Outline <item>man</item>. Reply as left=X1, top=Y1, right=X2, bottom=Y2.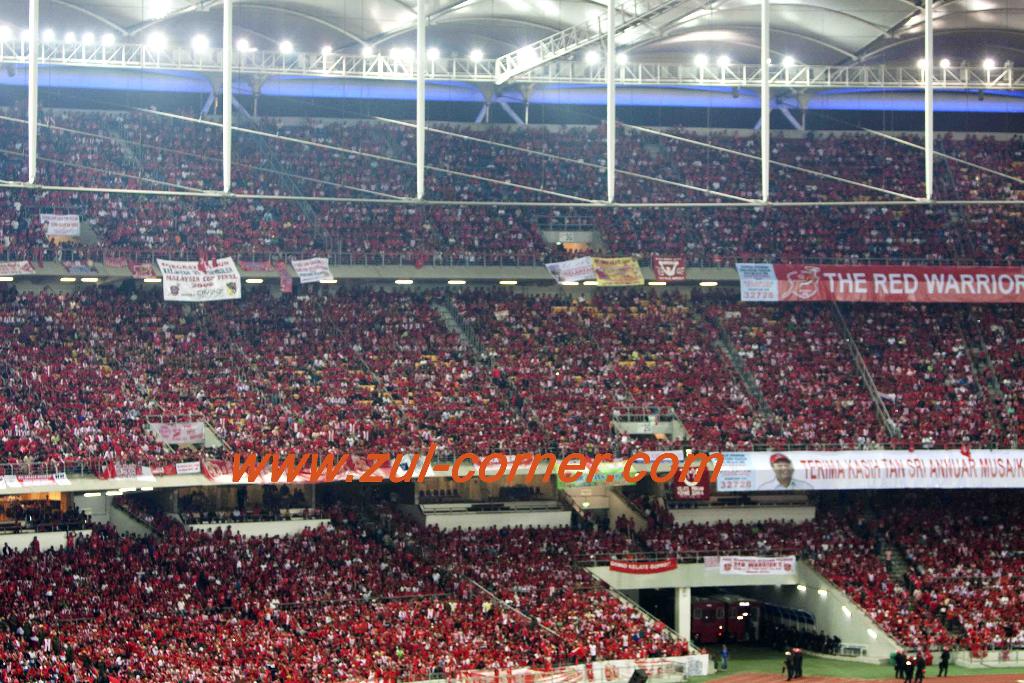
left=908, top=654, right=915, bottom=682.
